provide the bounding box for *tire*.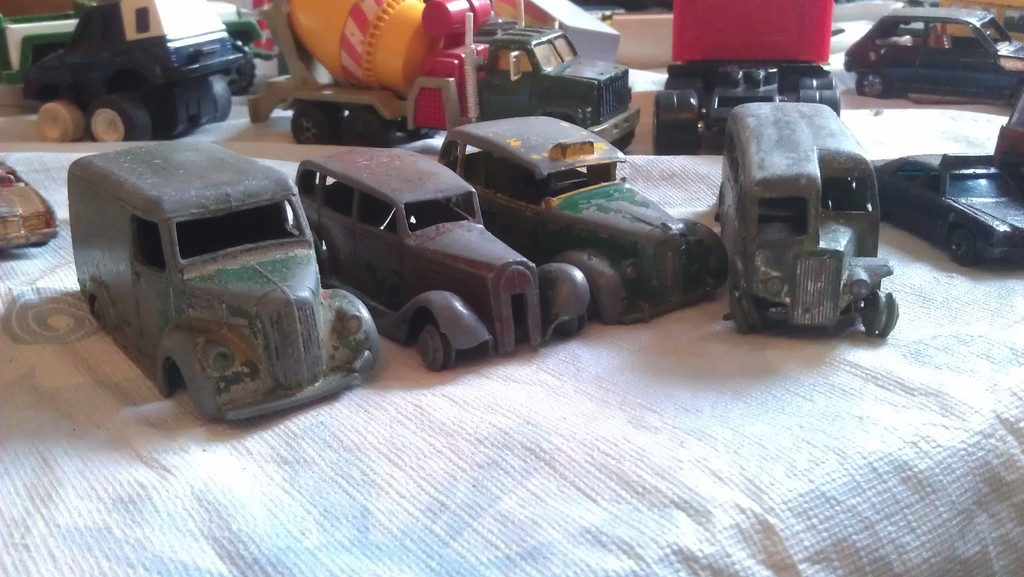
(x1=947, y1=223, x2=972, y2=265).
